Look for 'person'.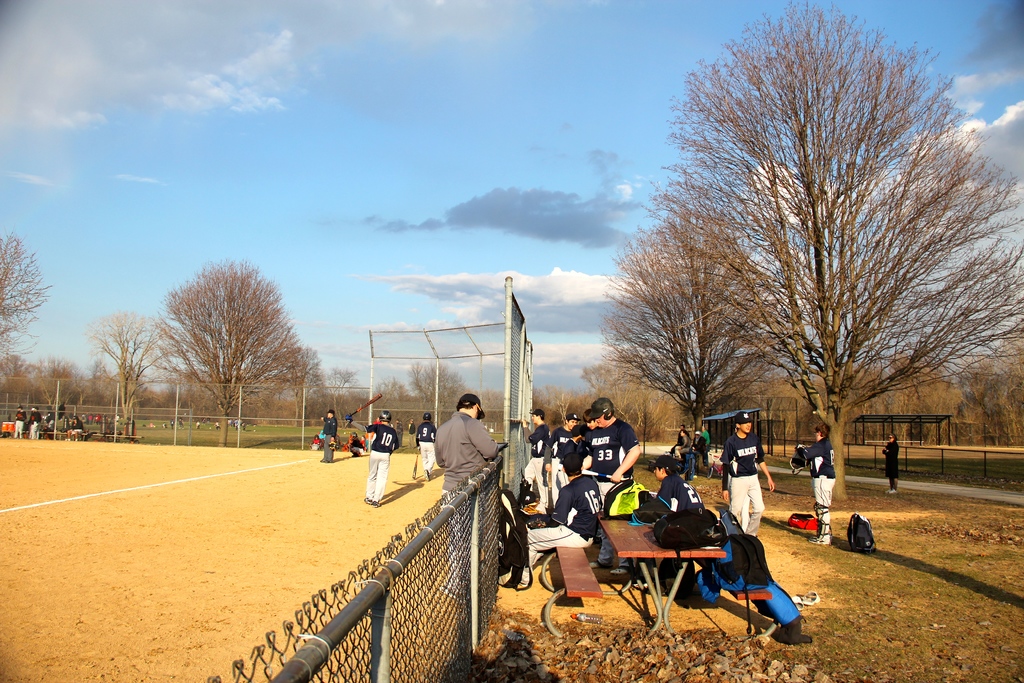
Found: x1=795, y1=425, x2=844, y2=543.
